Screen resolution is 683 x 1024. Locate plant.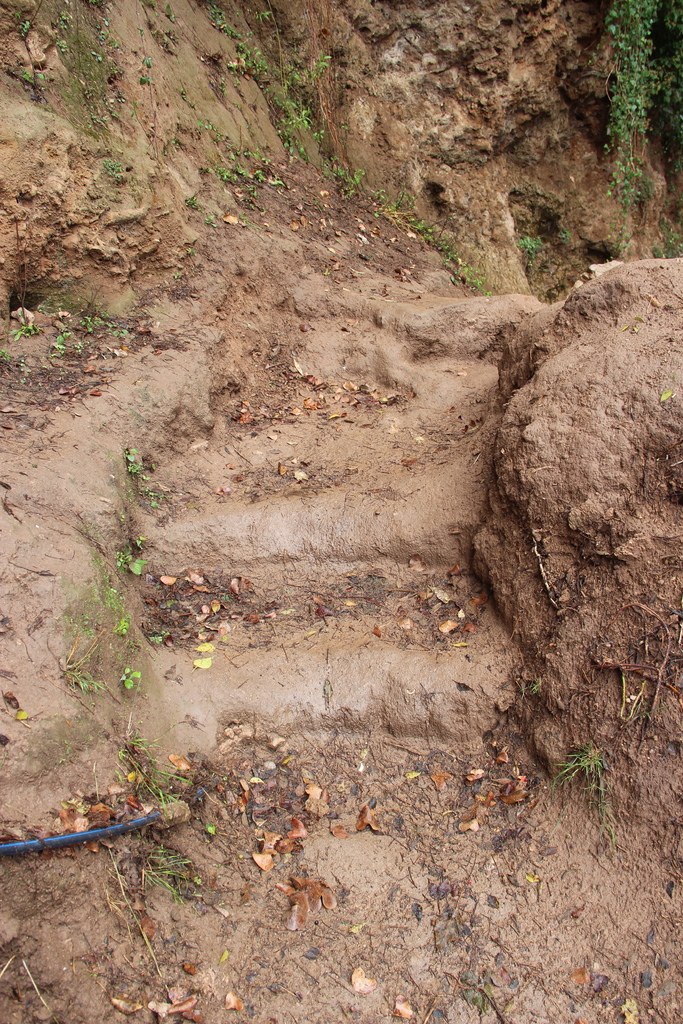
[left=643, top=0, right=682, bottom=175].
